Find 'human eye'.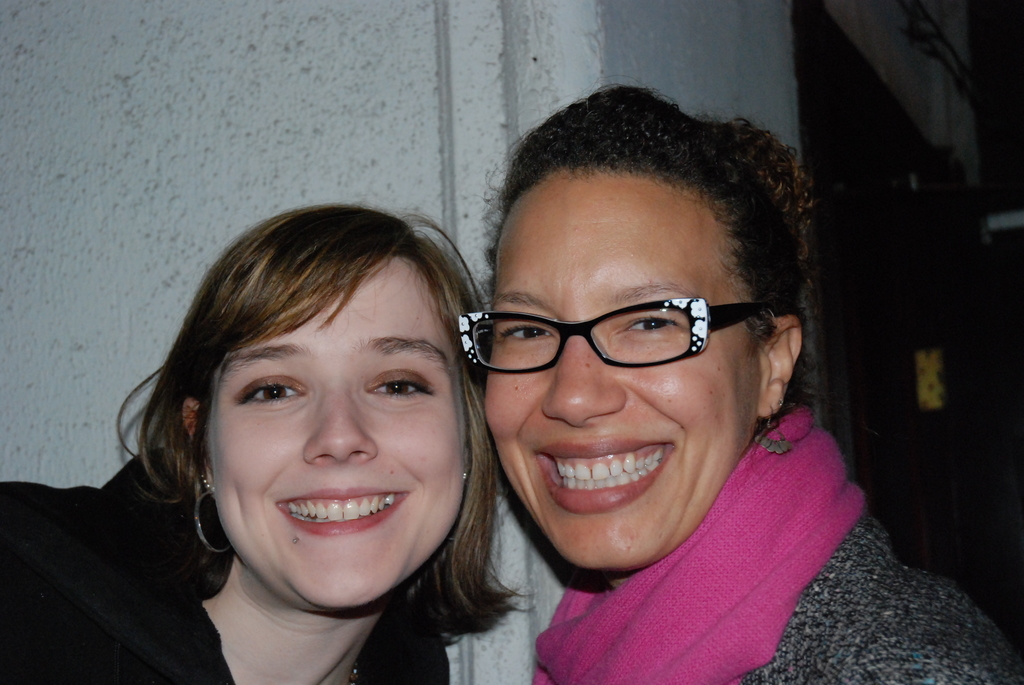
x1=493 y1=319 x2=553 y2=348.
